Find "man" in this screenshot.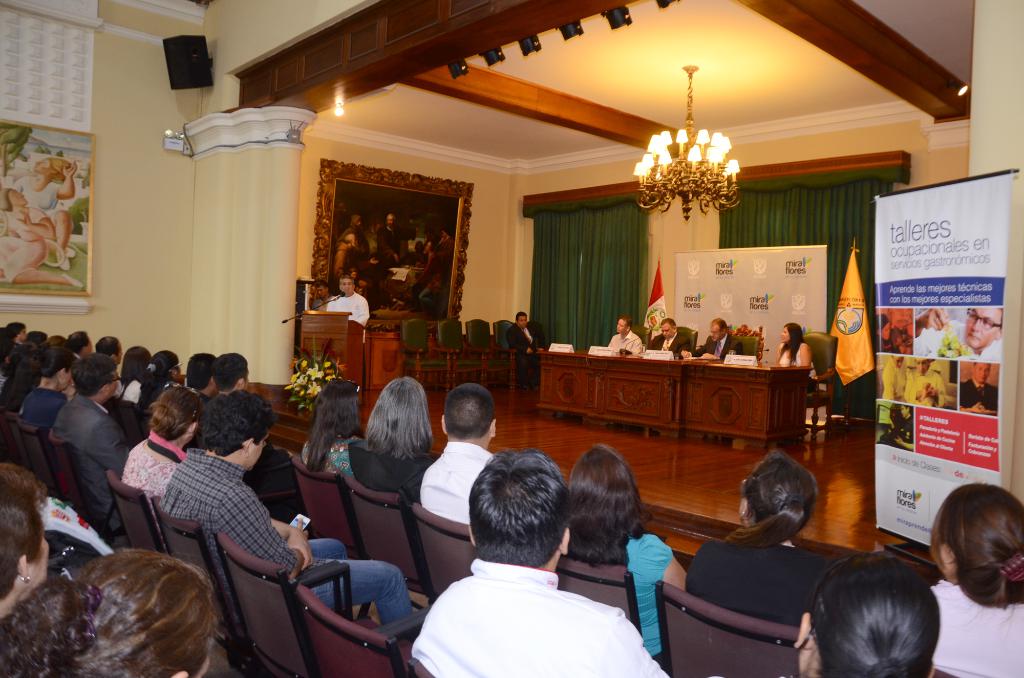
The bounding box for "man" is [378, 436, 667, 677].
